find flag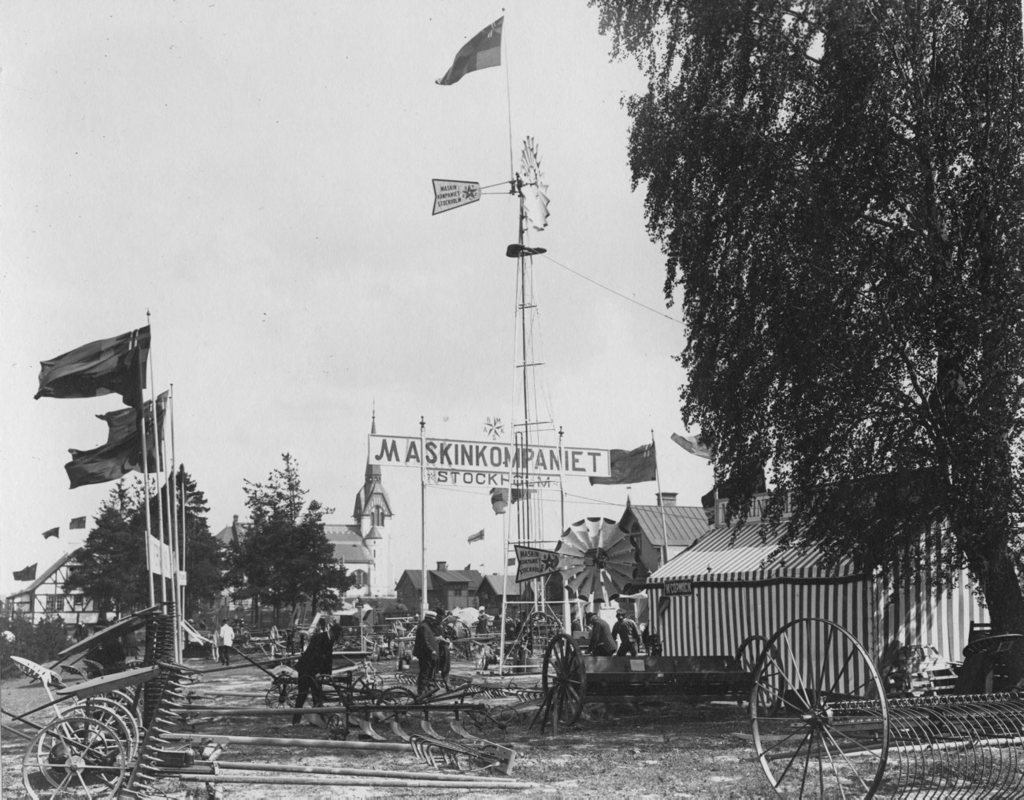
670:431:715:461
